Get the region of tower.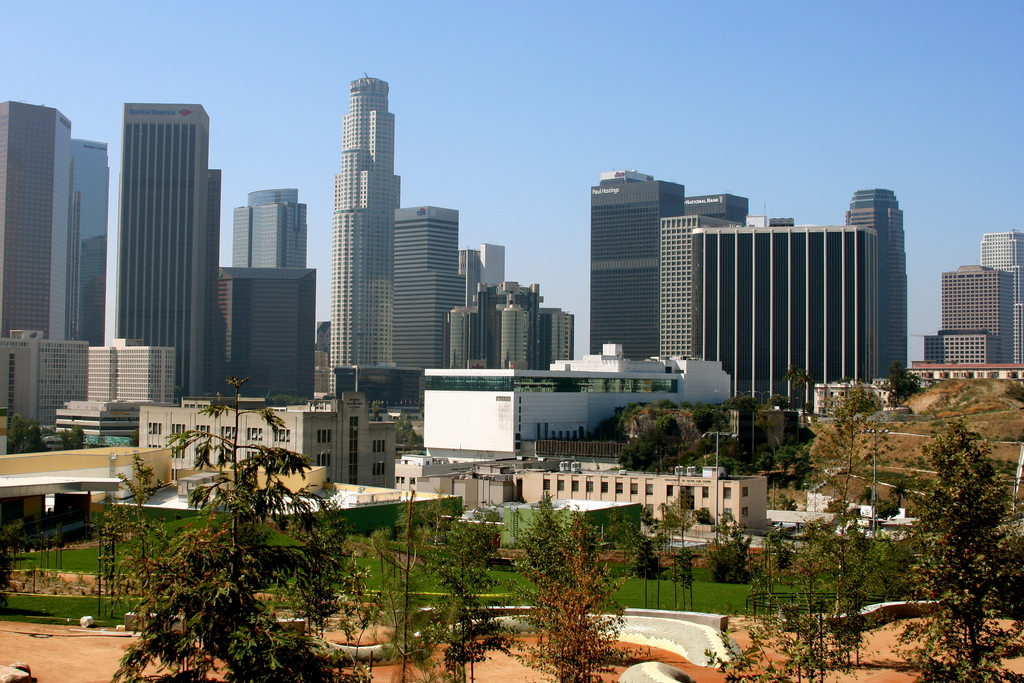
(229, 180, 307, 265).
